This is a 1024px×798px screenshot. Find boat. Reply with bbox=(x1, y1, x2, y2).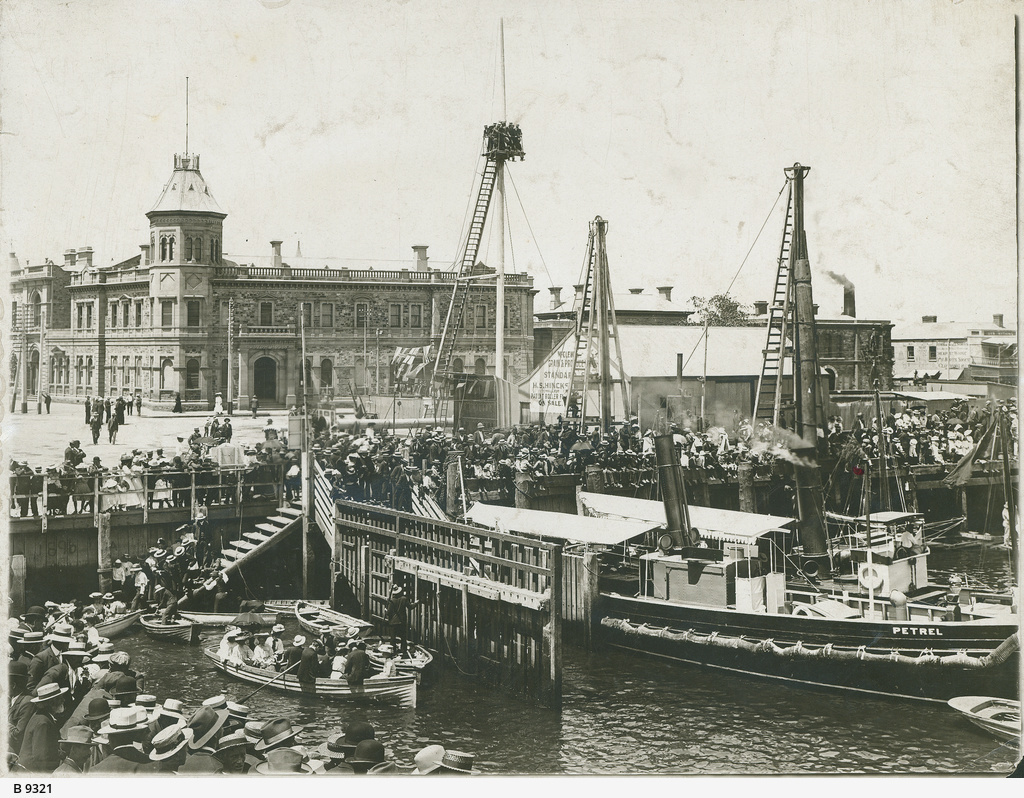
bbox=(200, 600, 302, 636).
